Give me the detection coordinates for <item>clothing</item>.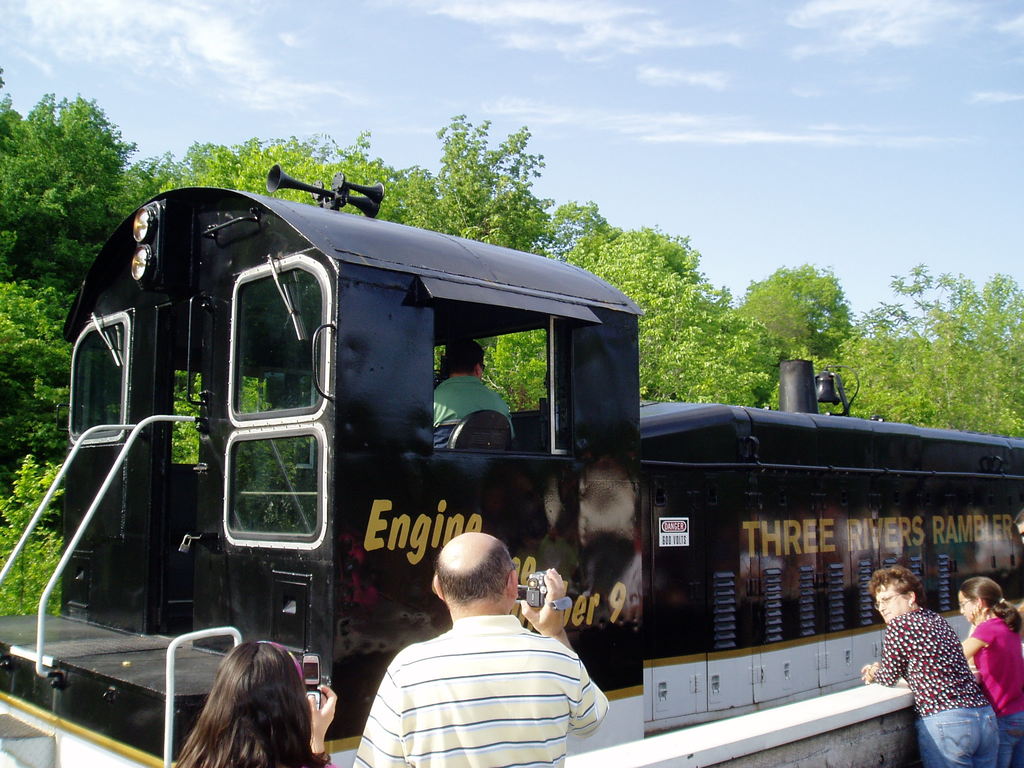
<bbox>969, 610, 1023, 767</bbox>.
